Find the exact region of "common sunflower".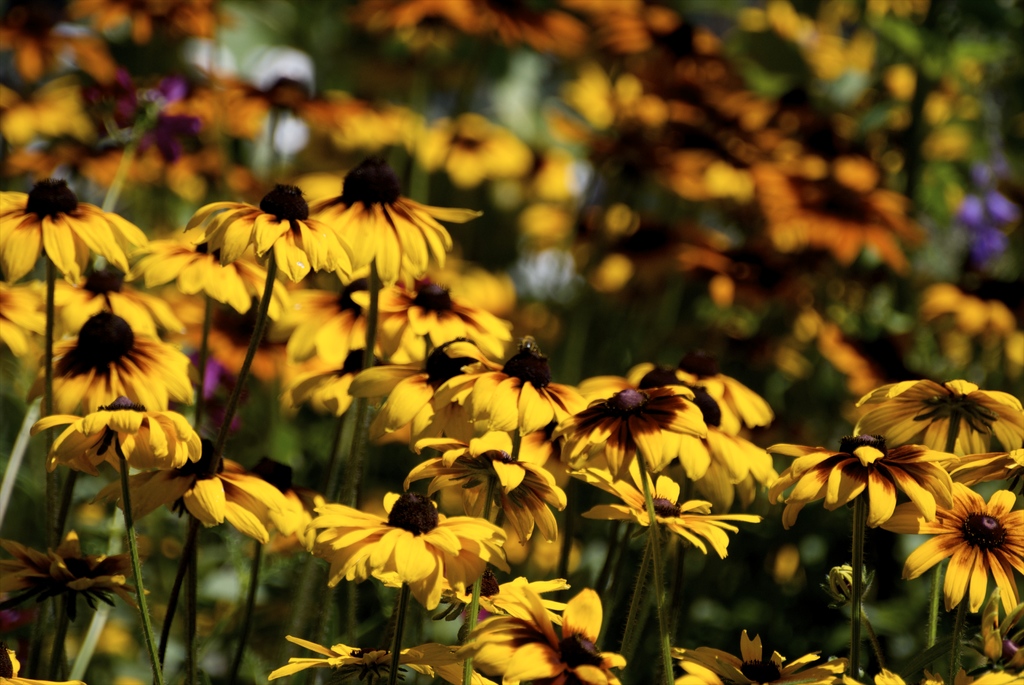
Exact region: (left=0, top=177, right=140, bottom=282).
